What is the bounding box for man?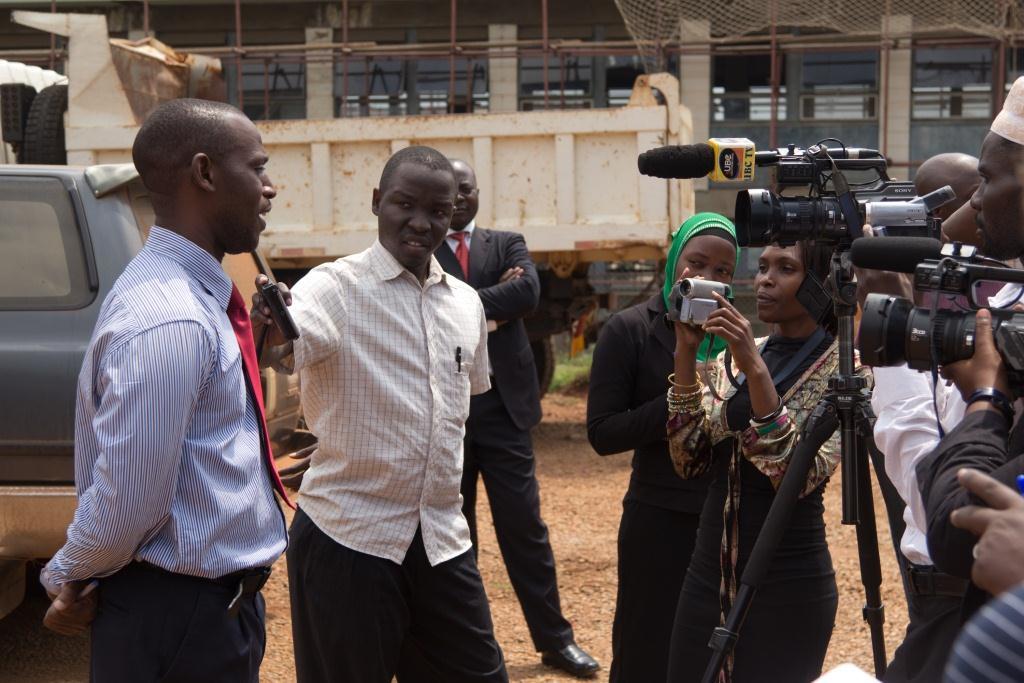
<box>855,147,1023,586</box>.
